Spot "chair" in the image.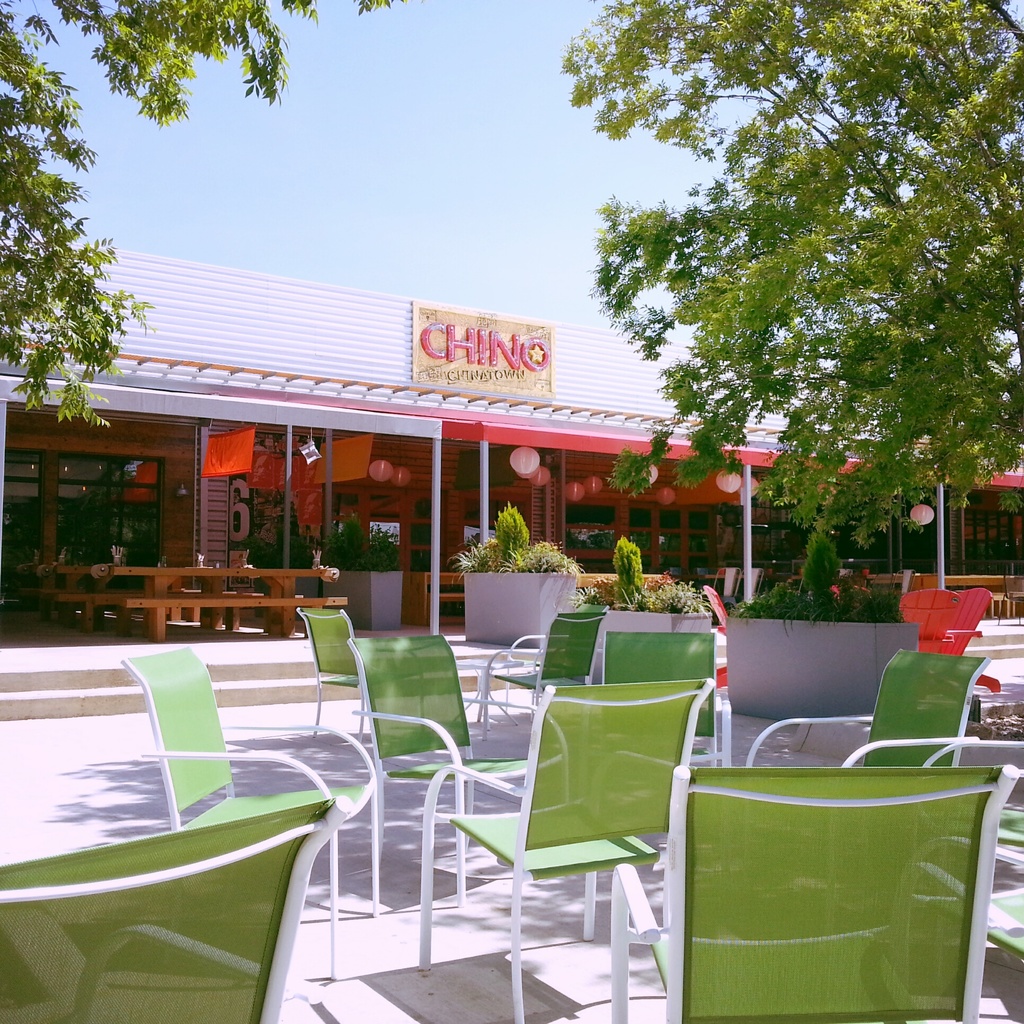
"chair" found at 0/797/354/1023.
